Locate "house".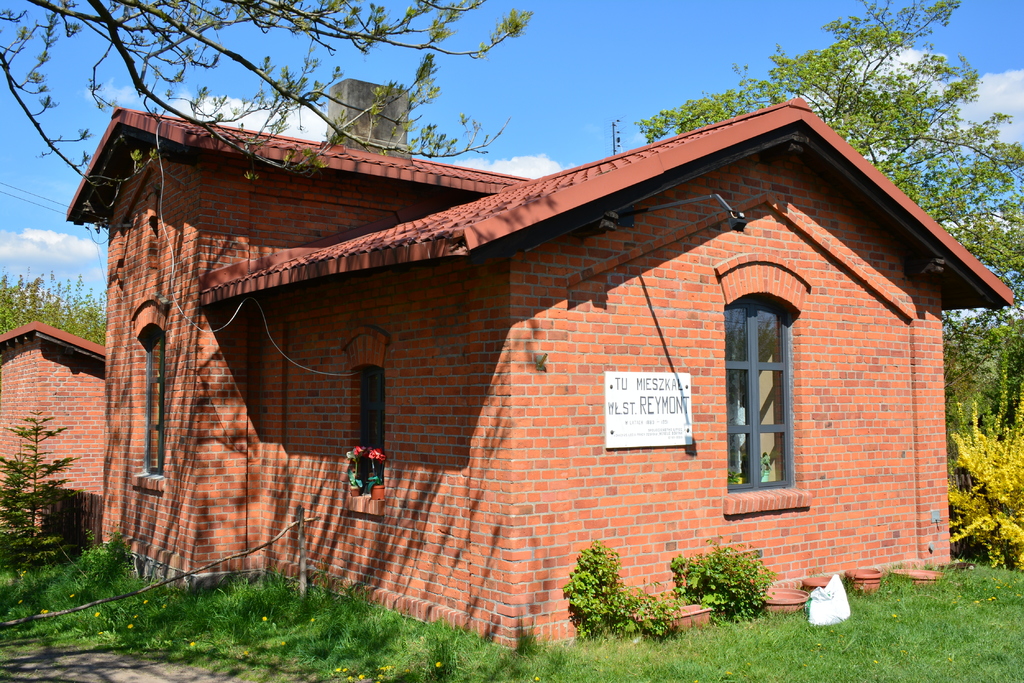
Bounding box: <box>76,61,972,648</box>.
